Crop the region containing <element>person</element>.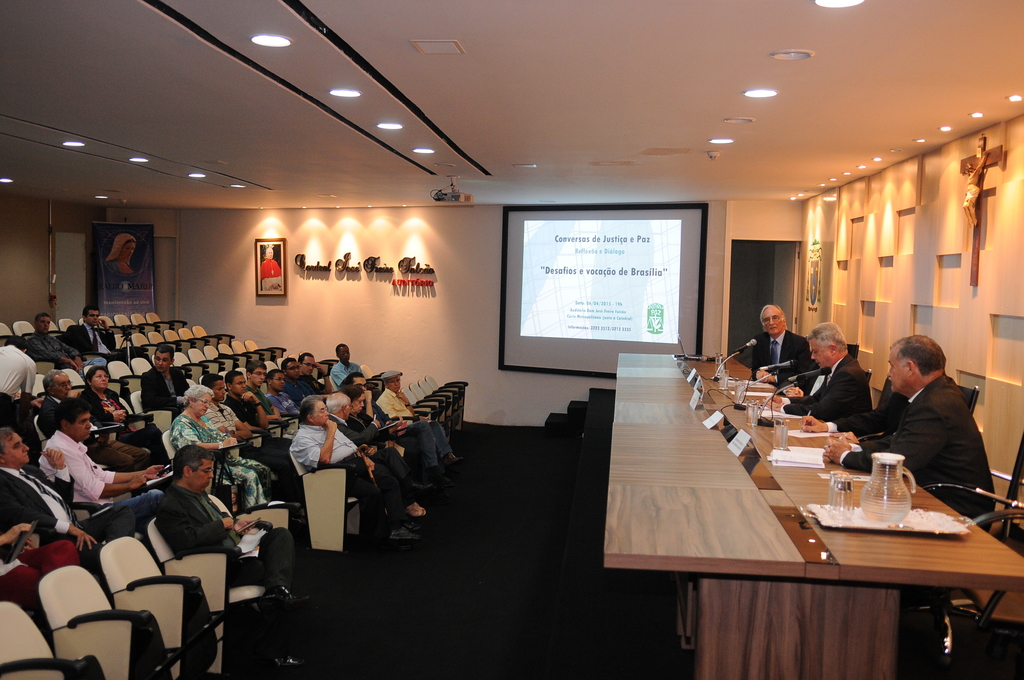
Crop region: select_region(0, 423, 98, 558).
